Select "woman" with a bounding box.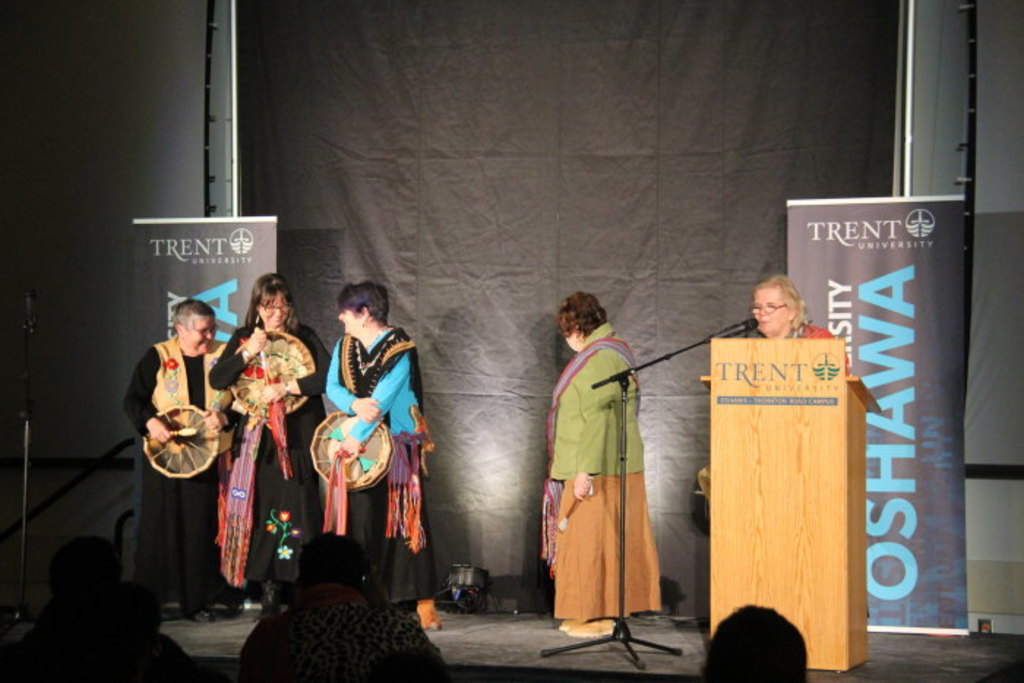
detection(546, 288, 676, 663).
